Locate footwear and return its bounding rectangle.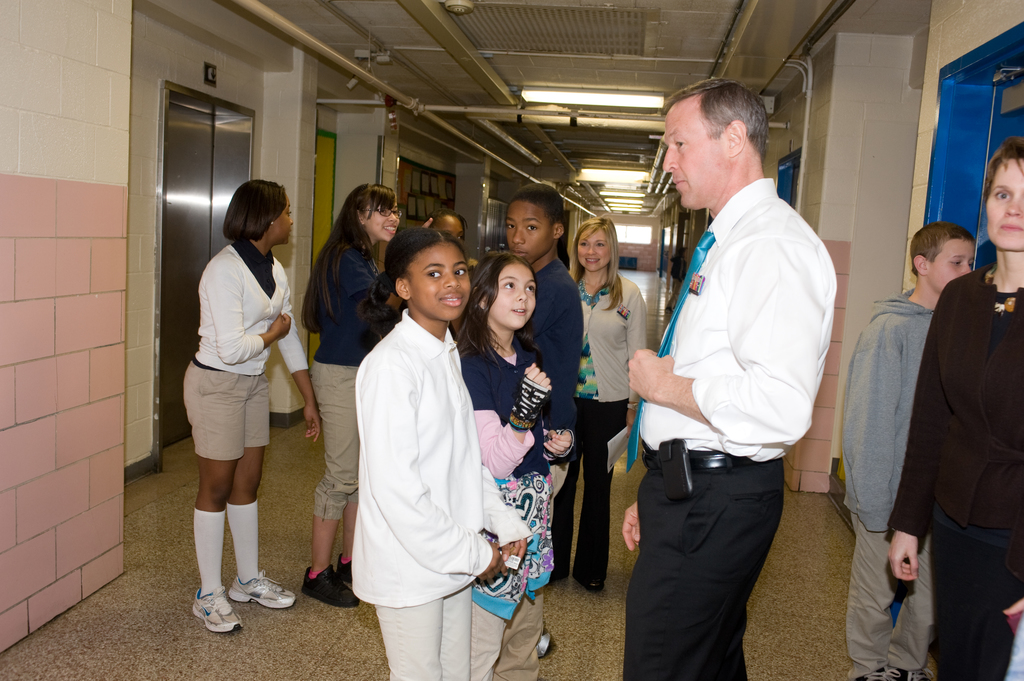
[left=335, top=552, right=358, bottom=577].
